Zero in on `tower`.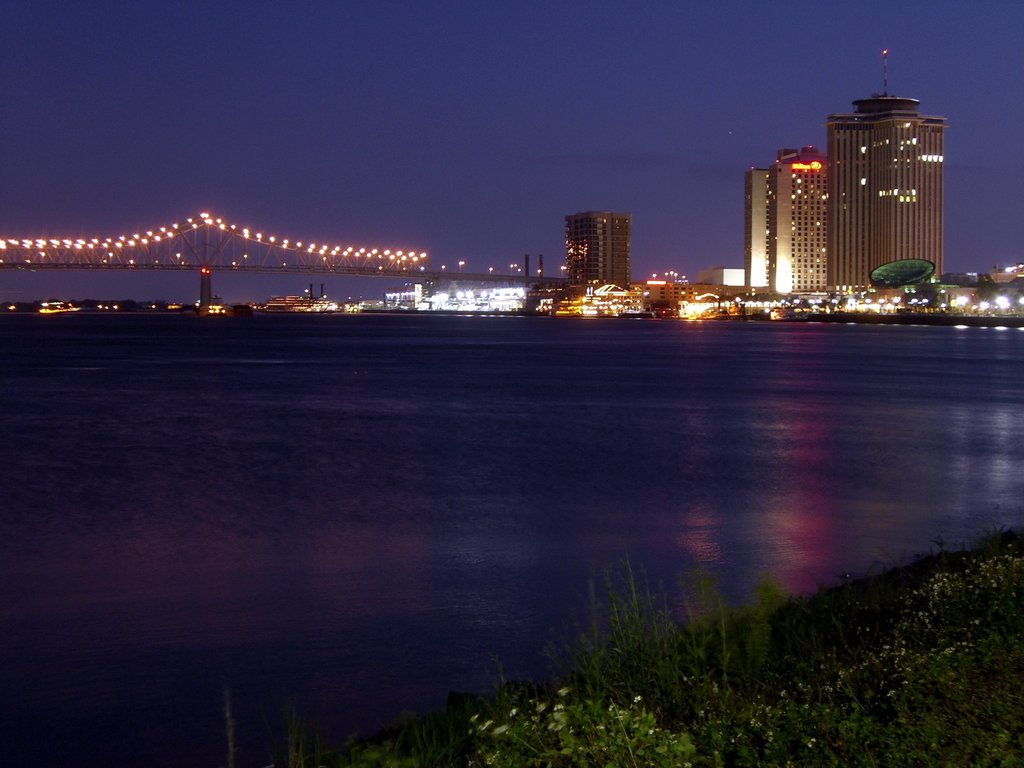
Zeroed in: x1=749, y1=166, x2=777, y2=290.
